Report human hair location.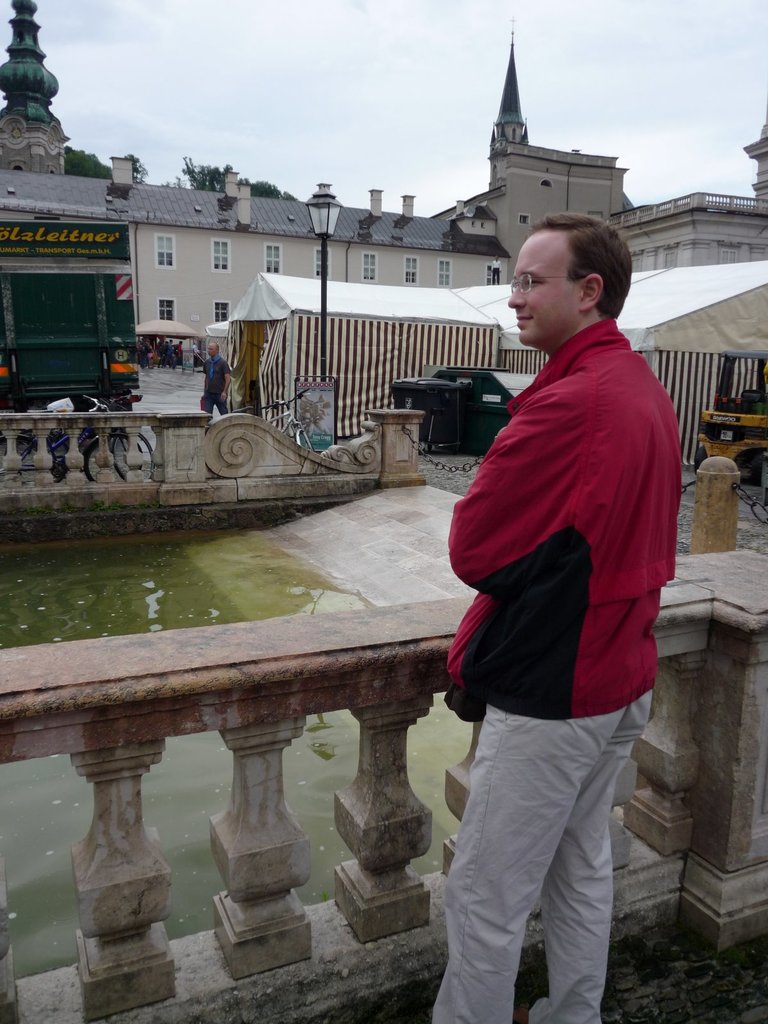
Report: <box>519,211,628,306</box>.
